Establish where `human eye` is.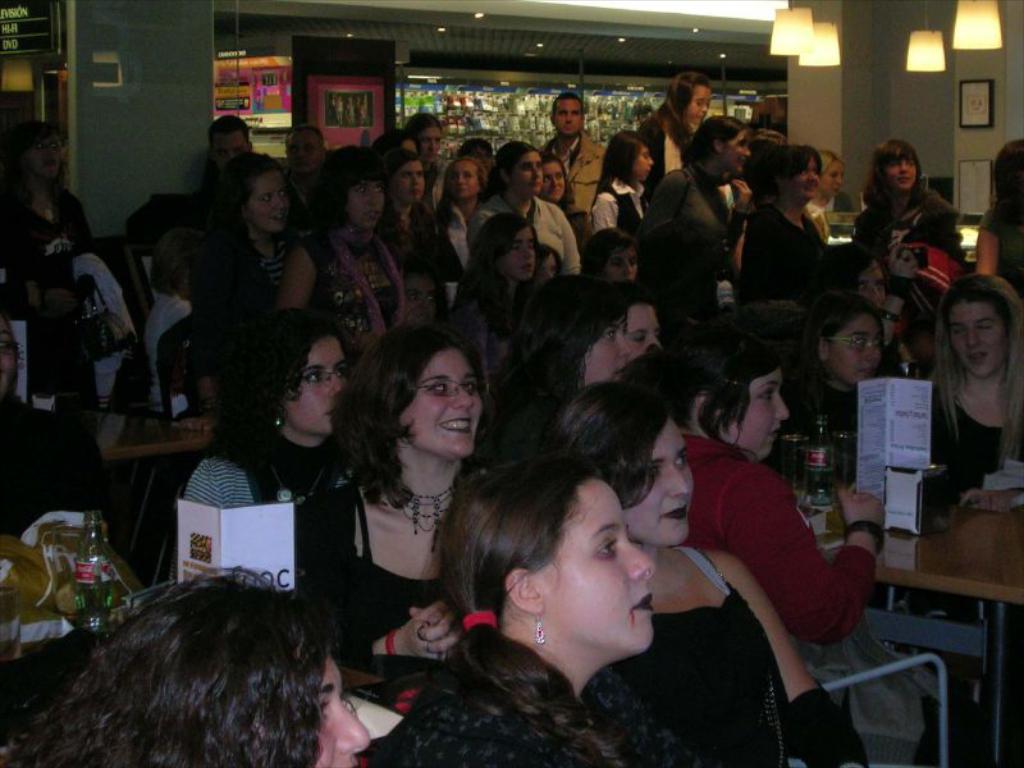
Established at x1=758, y1=388, x2=772, y2=407.
